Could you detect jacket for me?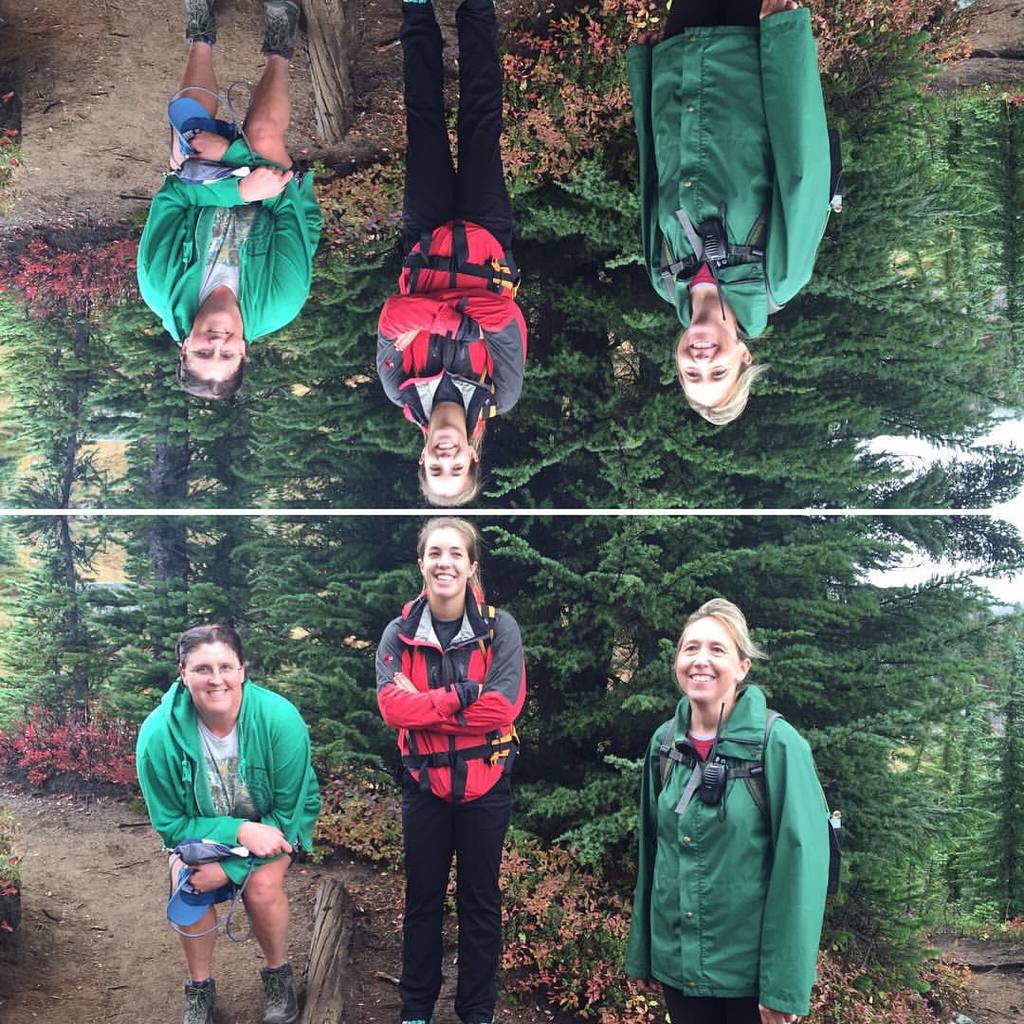
Detection result: x1=113 y1=137 x2=327 y2=347.
